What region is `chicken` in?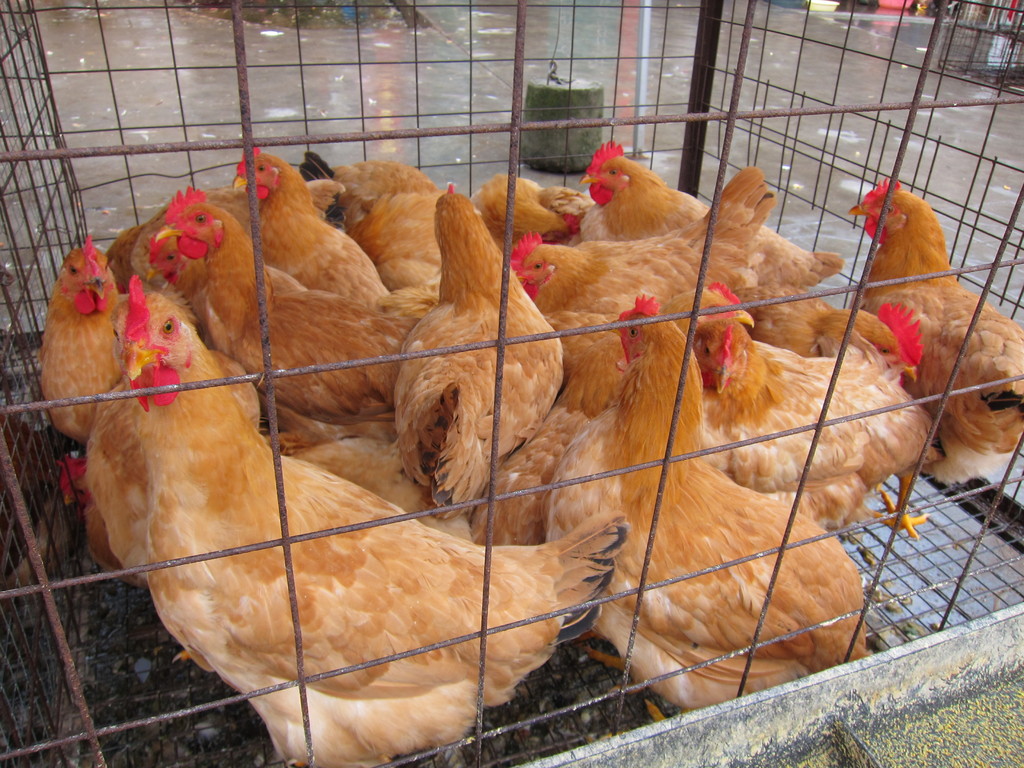
locate(150, 180, 443, 418).
